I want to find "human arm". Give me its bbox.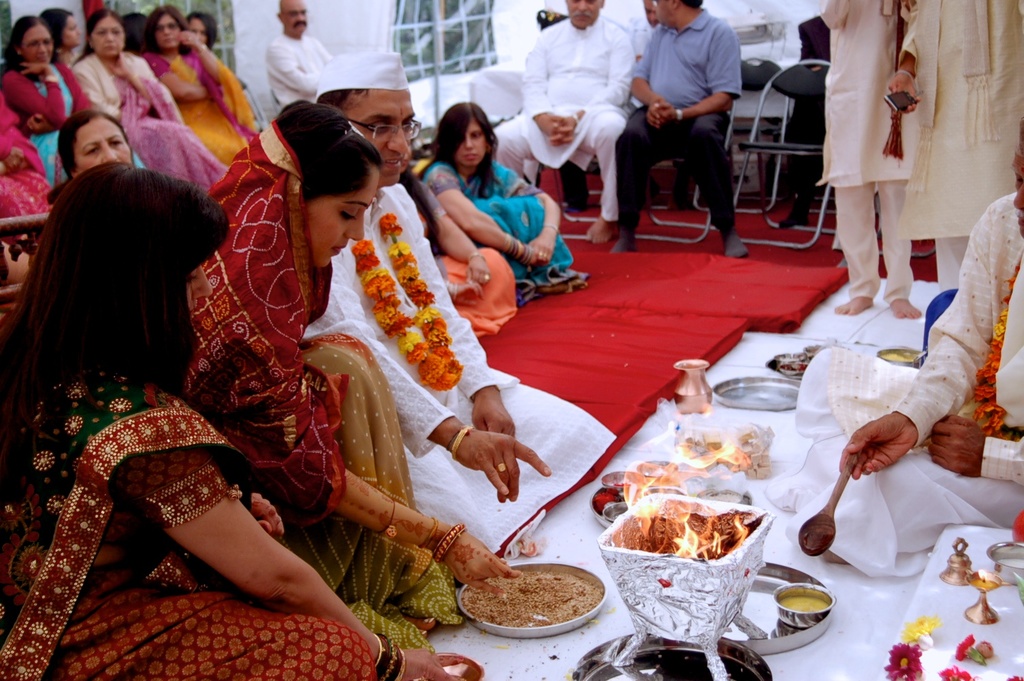
{"x1": 931, "y1": 443, "x2": 1023, "y2": 479}.
